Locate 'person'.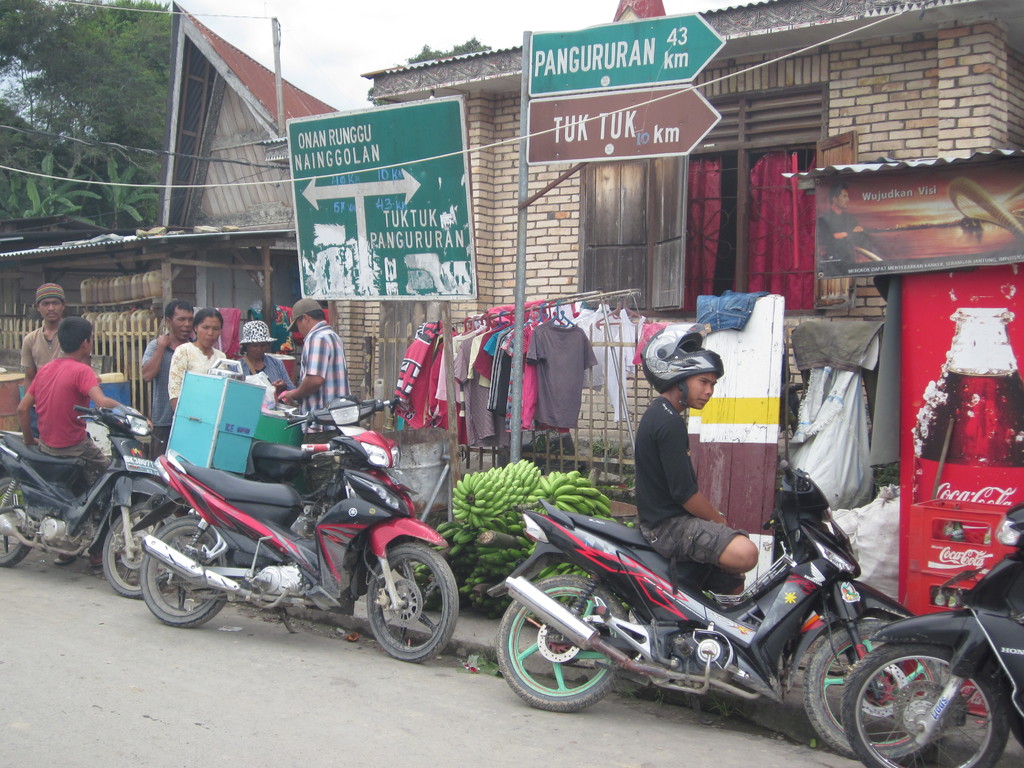
Bounding box: [282,294,349,514].
